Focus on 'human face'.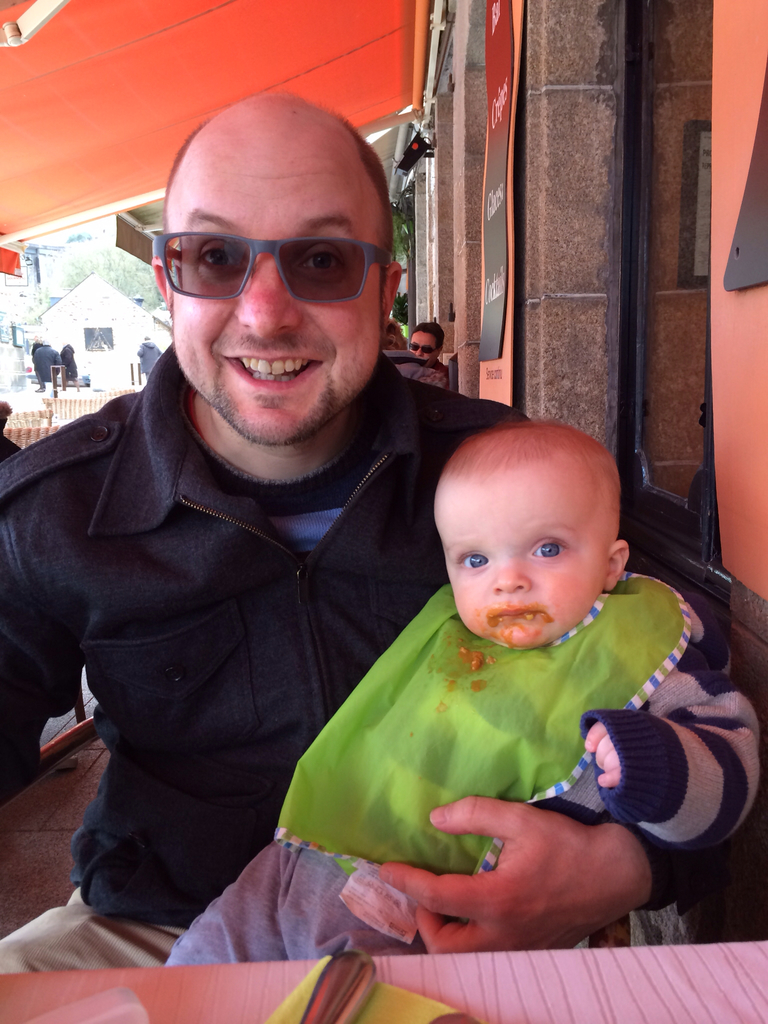
Focused at select_region(406, 331, 438, 364).
